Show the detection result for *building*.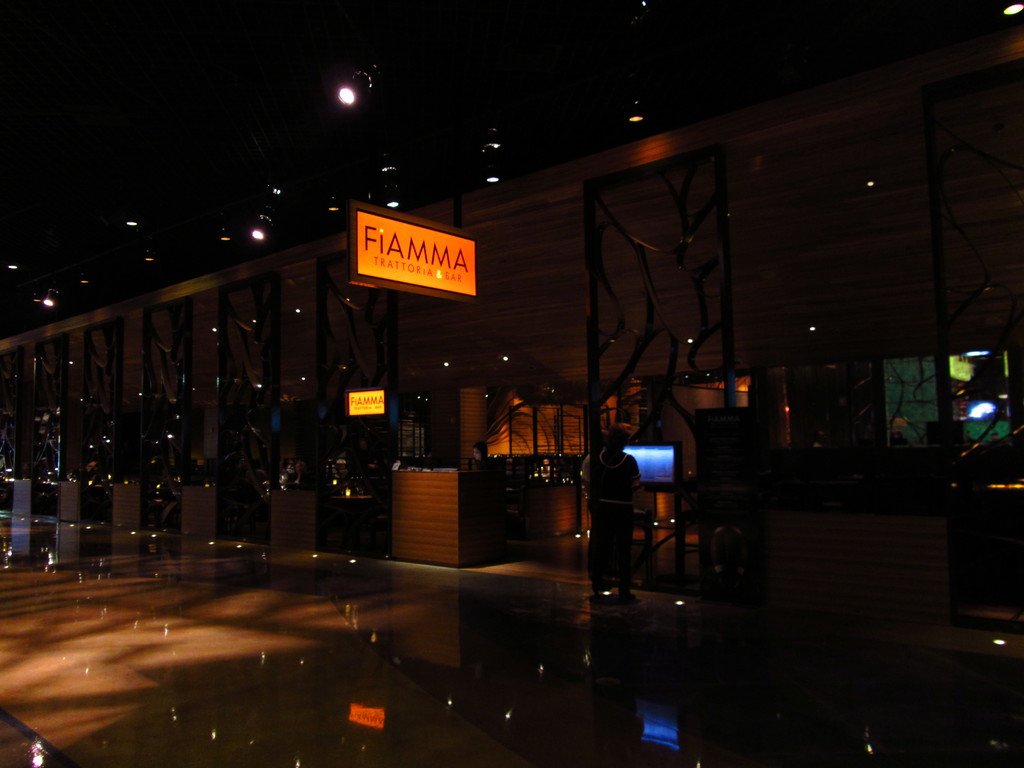
[x1=0, y1=29, x2=1023, y2=624].
